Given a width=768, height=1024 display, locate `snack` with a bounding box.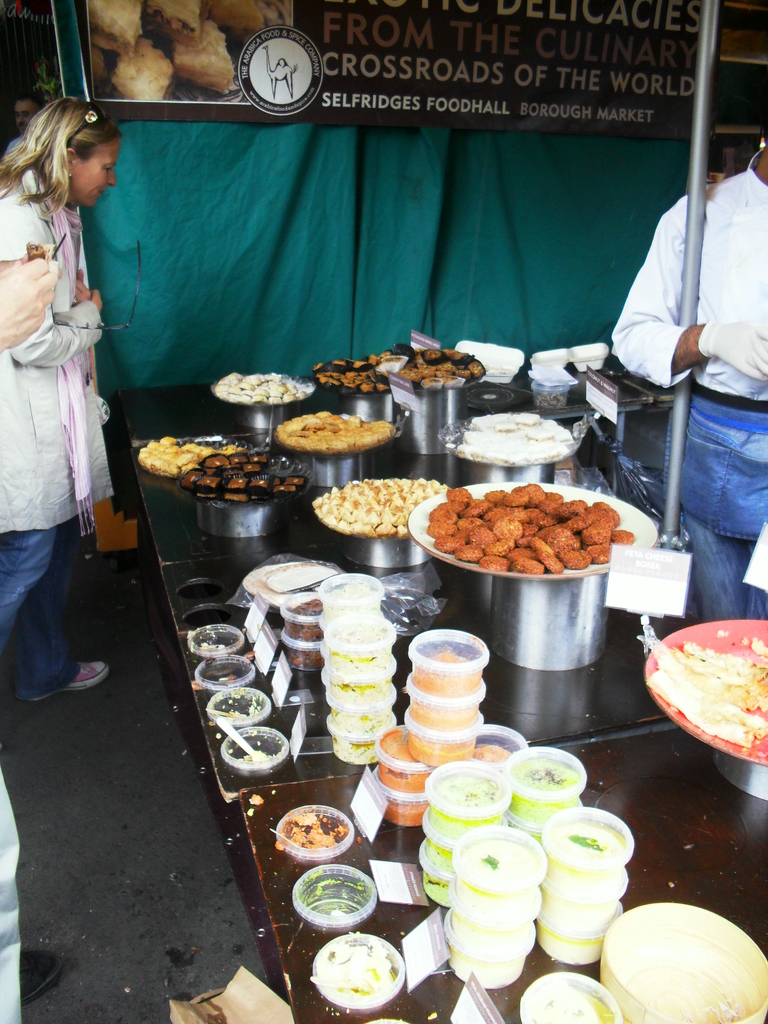
Located: <region>276, 791, 362, 868</region>.
